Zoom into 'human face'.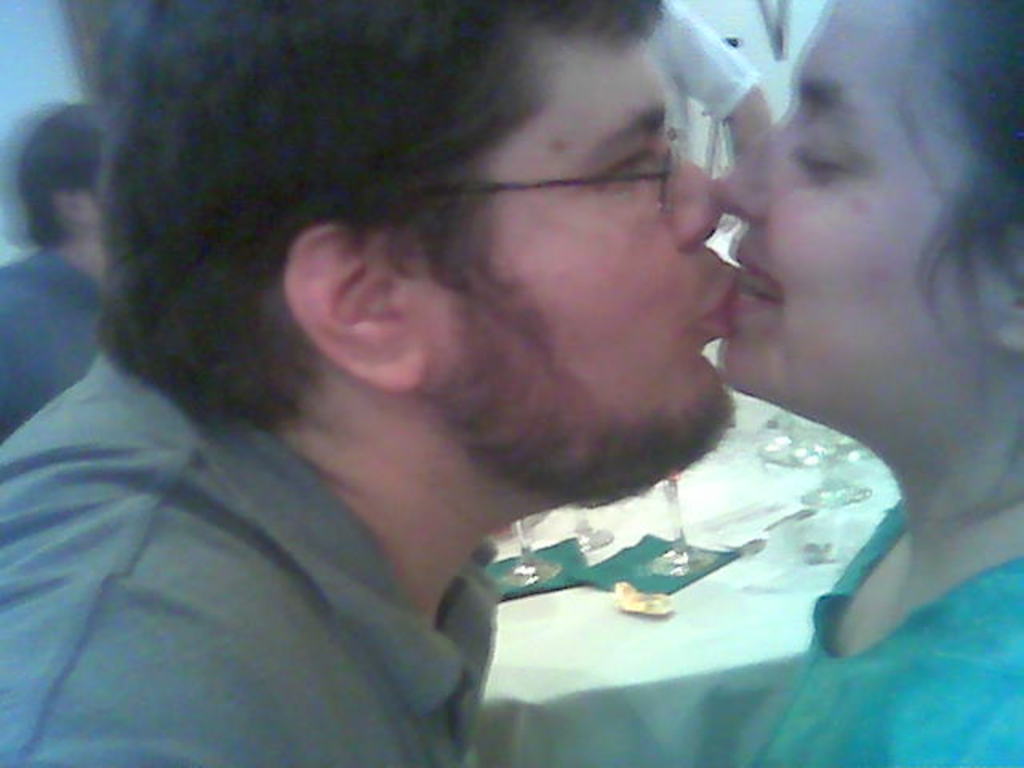
Zoom target: BBox(478, 32, 733, 438).
